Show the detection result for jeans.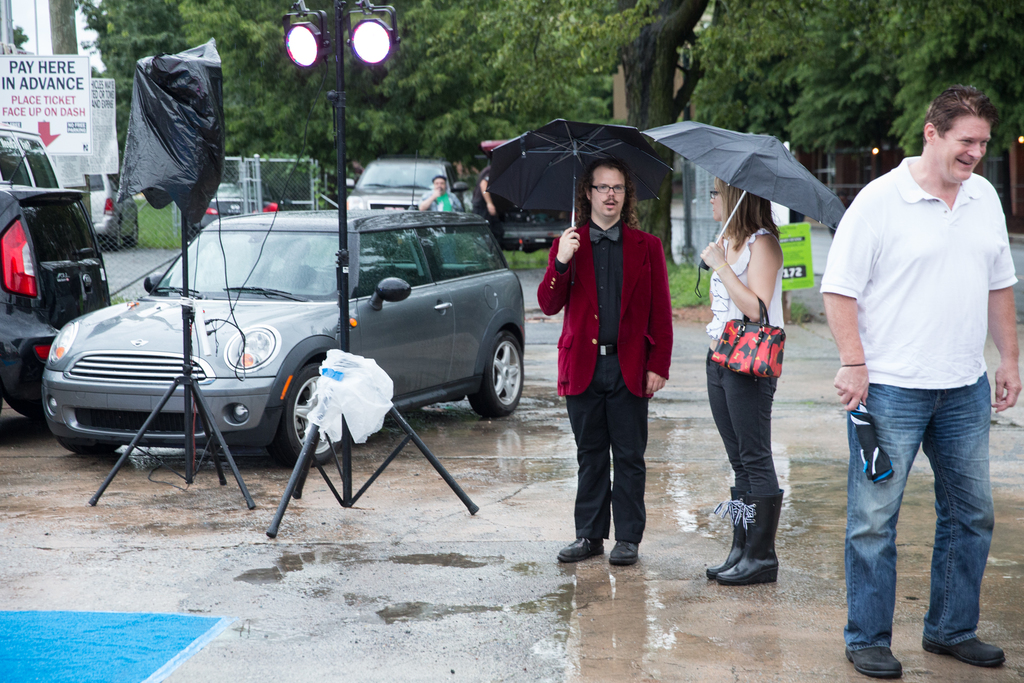
rect(842, 378, 996, 645).
